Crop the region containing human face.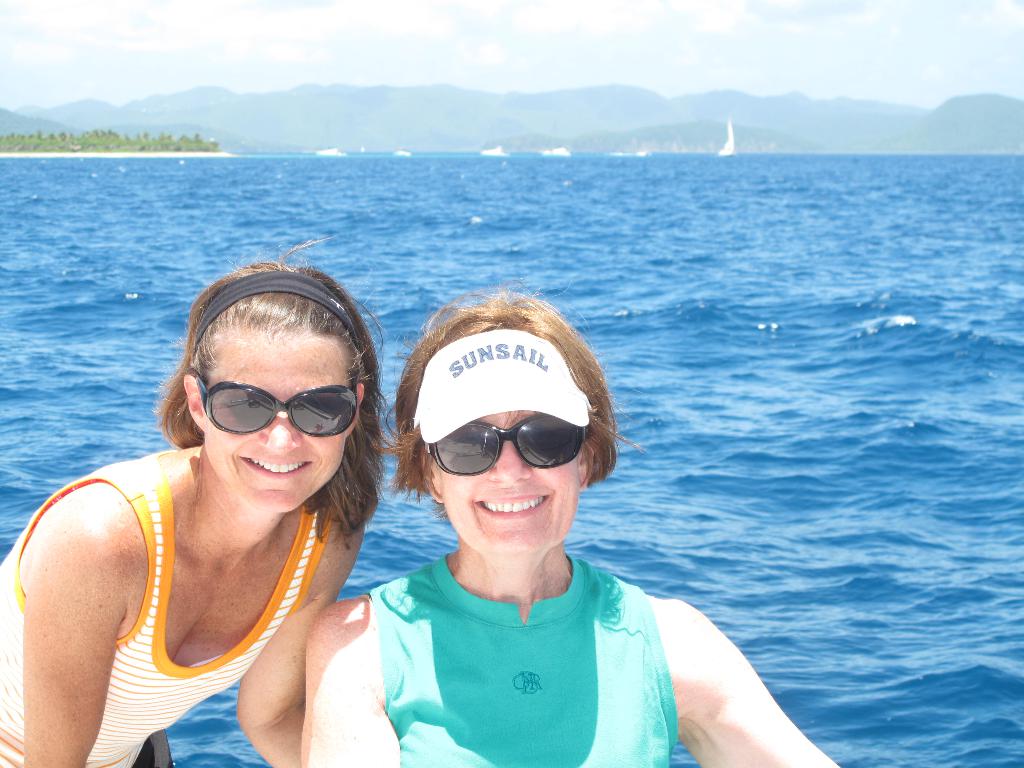
Crop region: region(440, 405, 580, 557).
